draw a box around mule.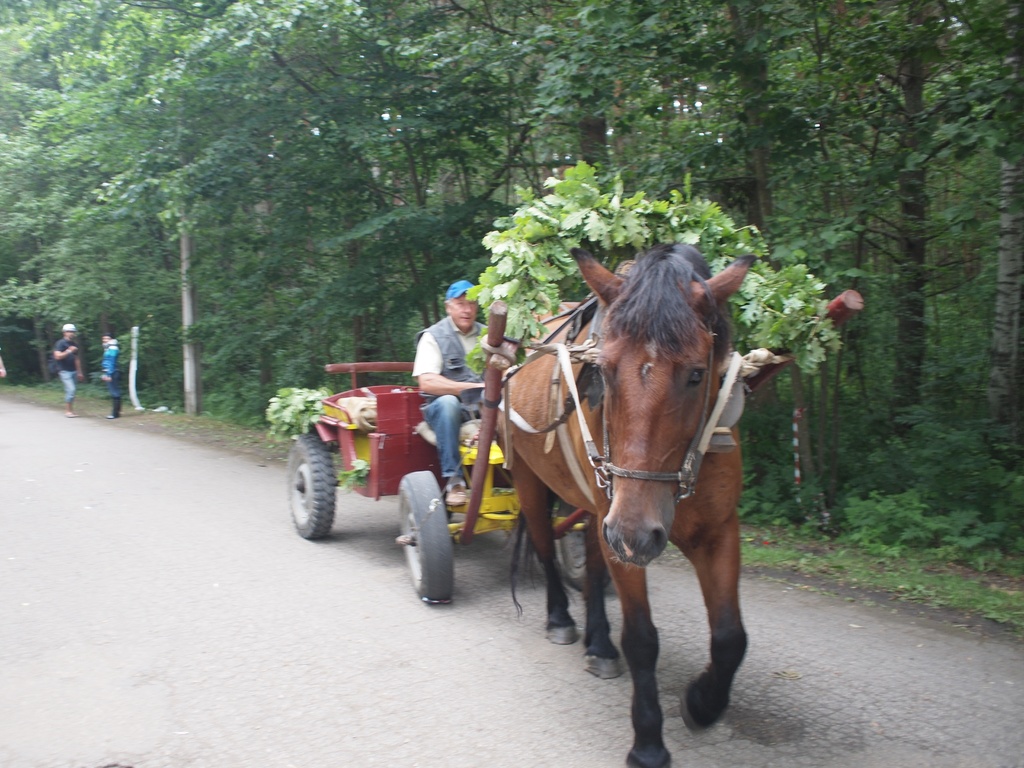
Rect(481, 232, 776, 744).
